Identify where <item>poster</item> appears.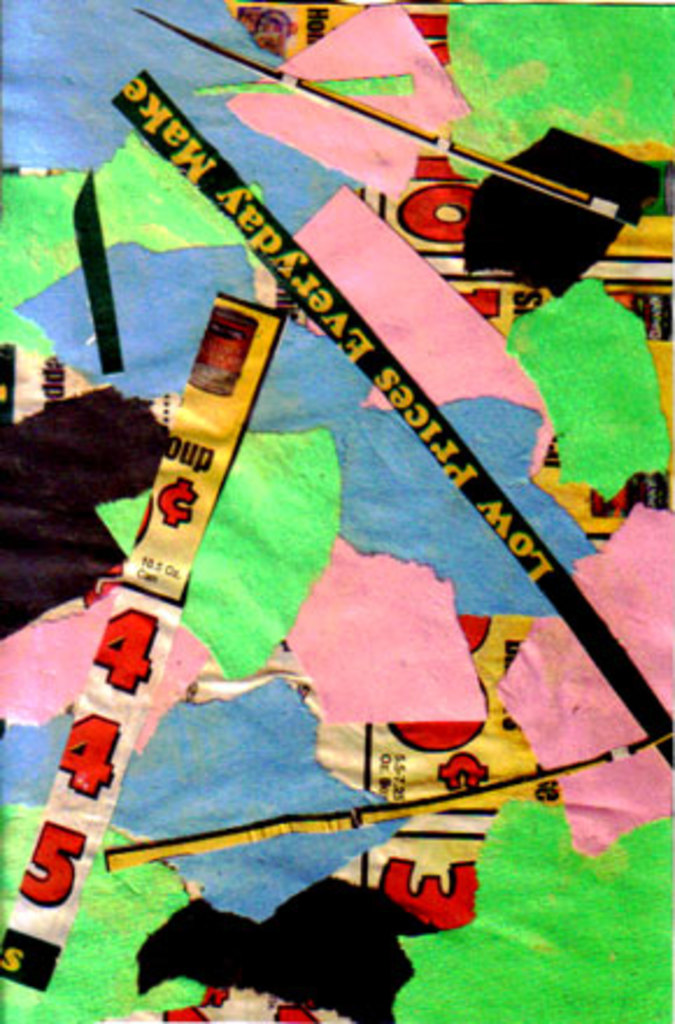
Appears at 0, 0, 673, 1022.
